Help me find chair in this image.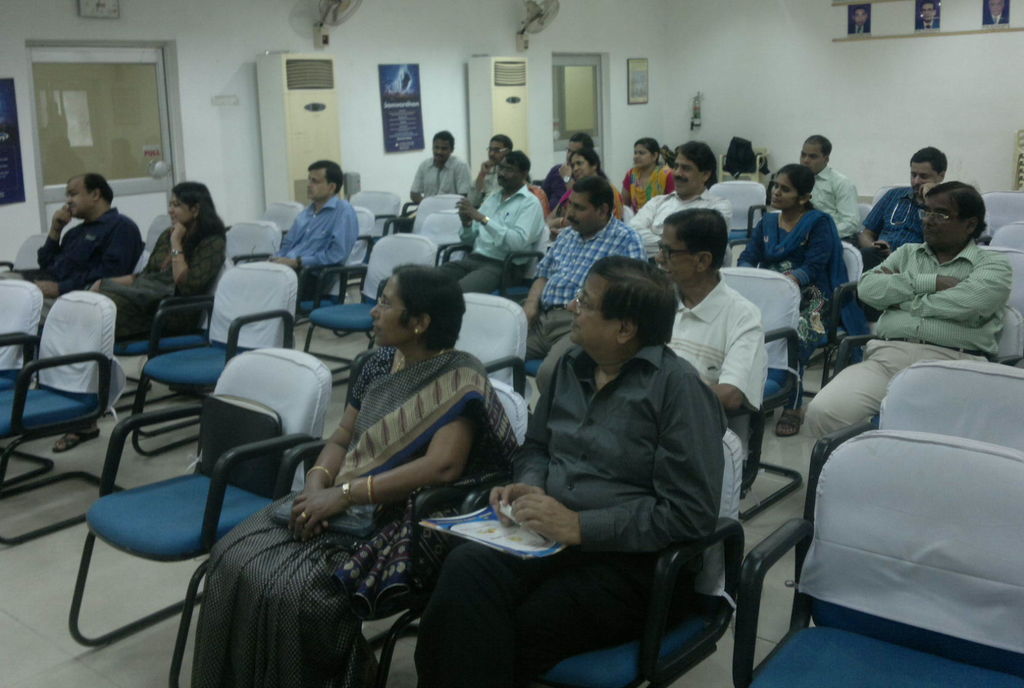
Found it: bbox=(791, 358, 1023, 623).
